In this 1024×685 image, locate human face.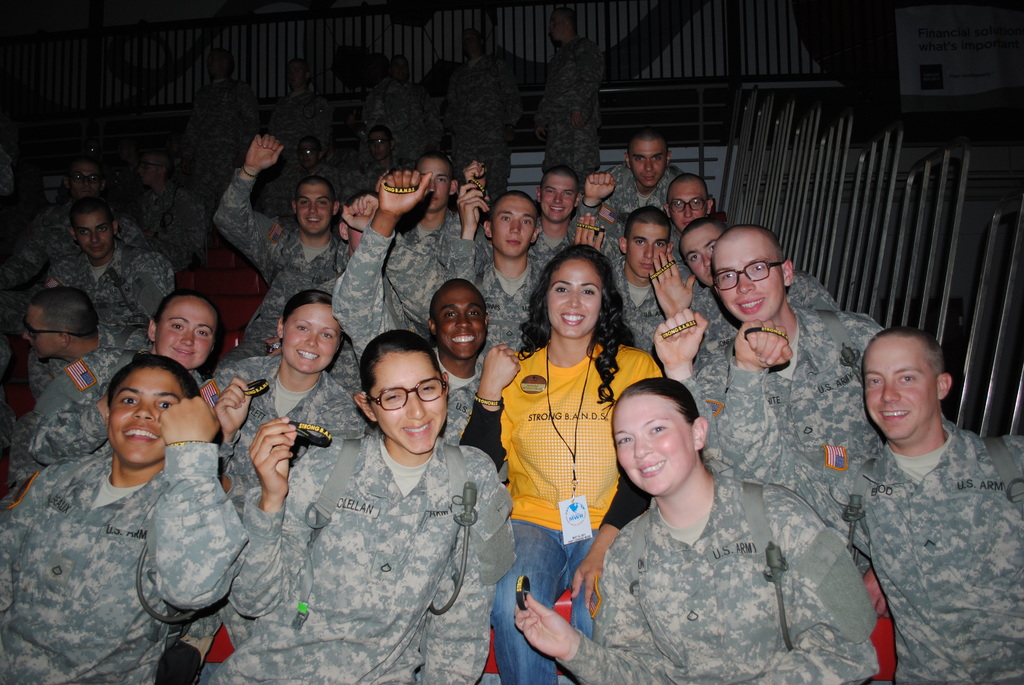
Bounding box: 371, 358, 449, 456.
